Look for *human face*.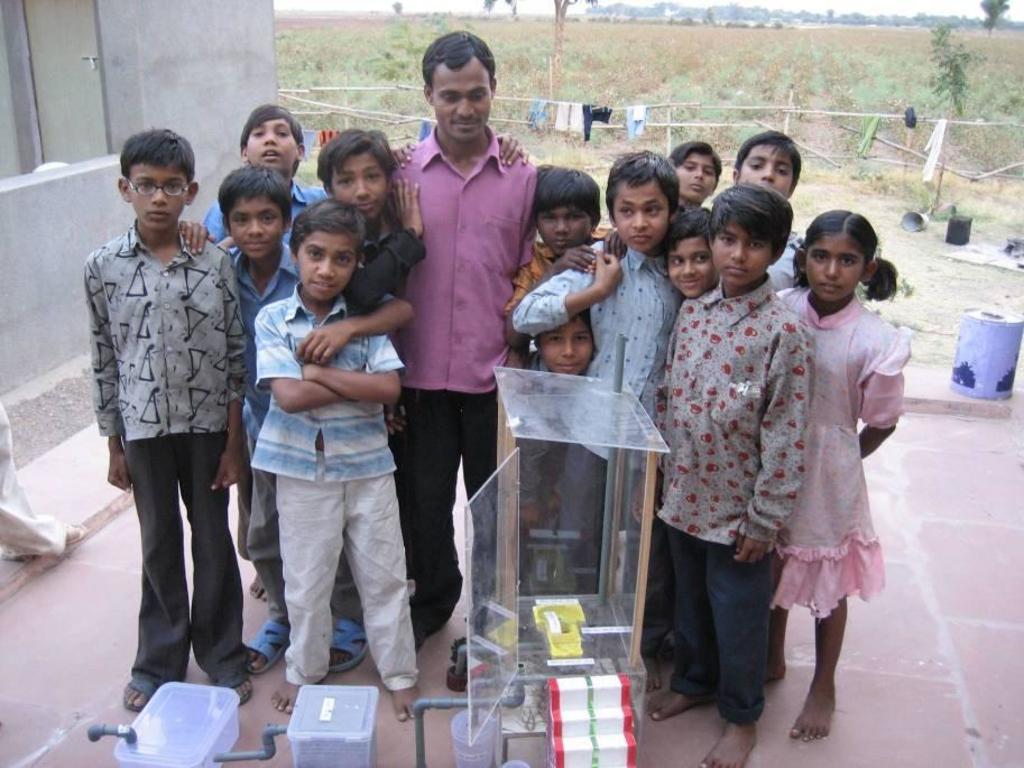
Found: select_region(295, 237, 360, 298).
